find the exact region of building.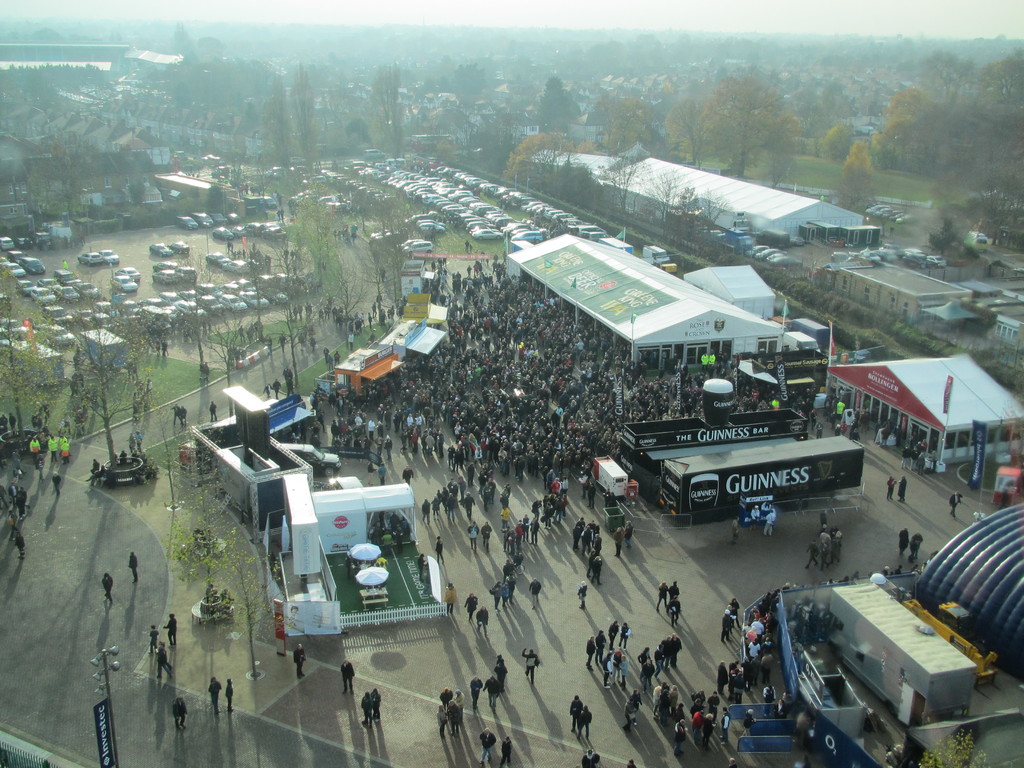
Exact region: region(527, 132, 874, 243).
